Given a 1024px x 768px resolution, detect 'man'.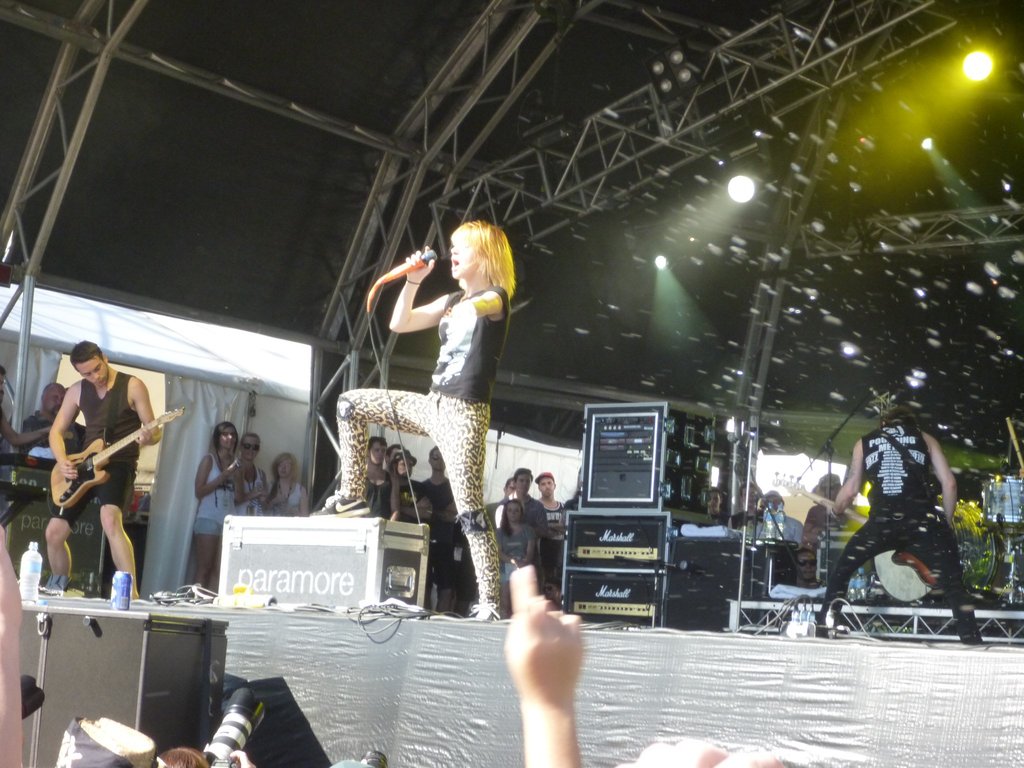
region(236, 429, 276, 519).
